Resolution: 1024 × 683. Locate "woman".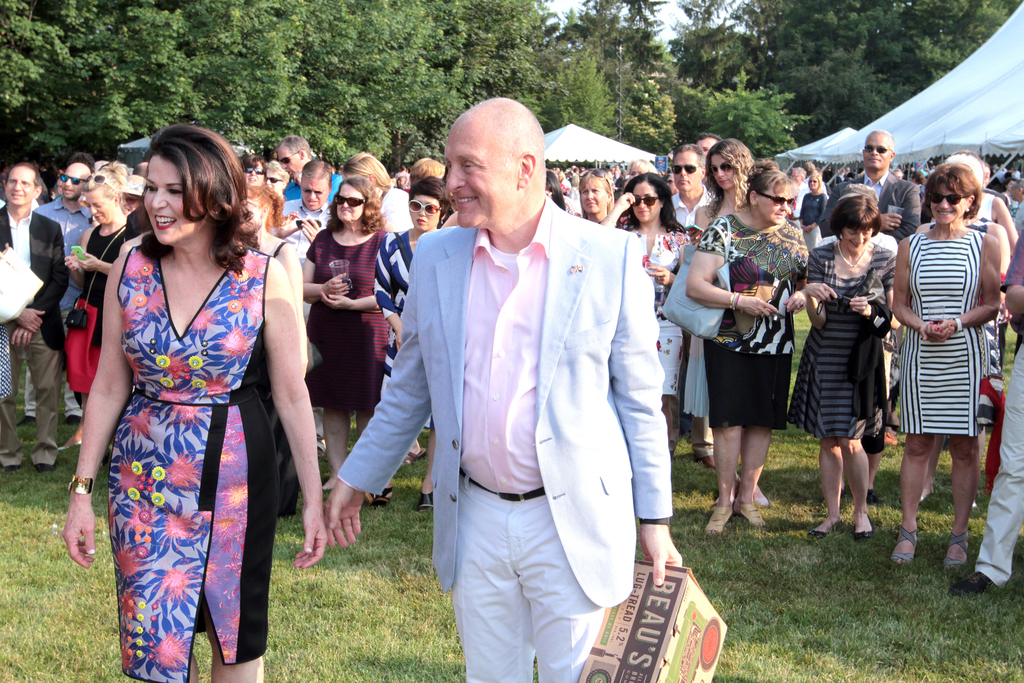
308 184 388 494.
